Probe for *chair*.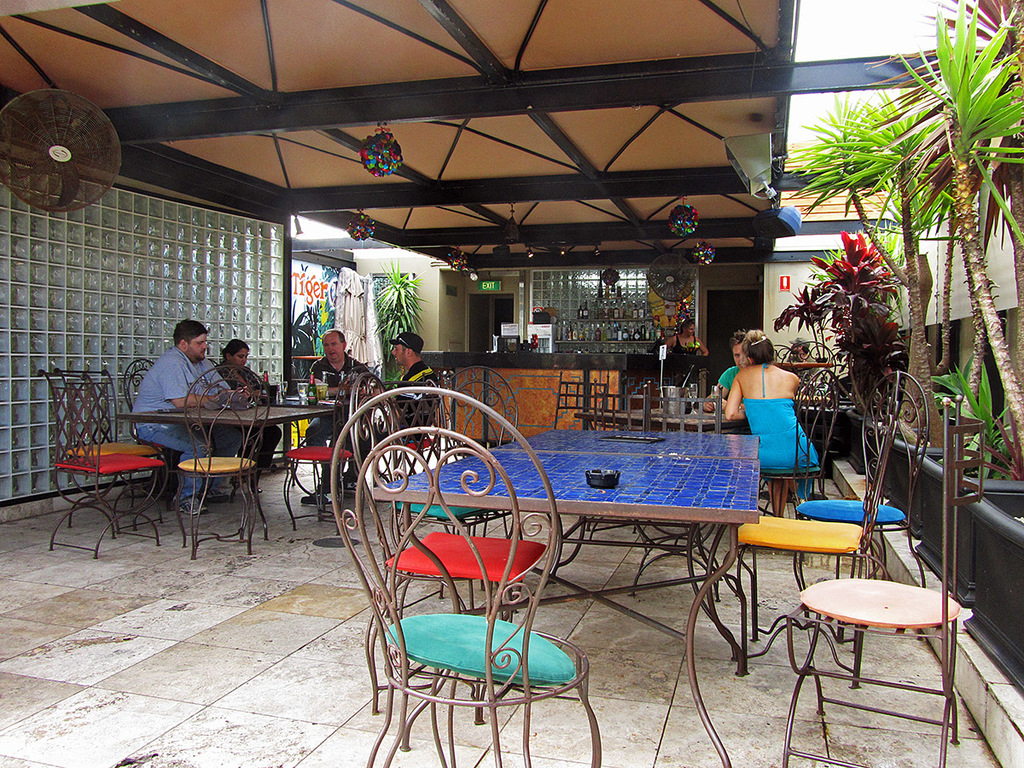
Probe result: l=119, t=357, r=190, b=512.
